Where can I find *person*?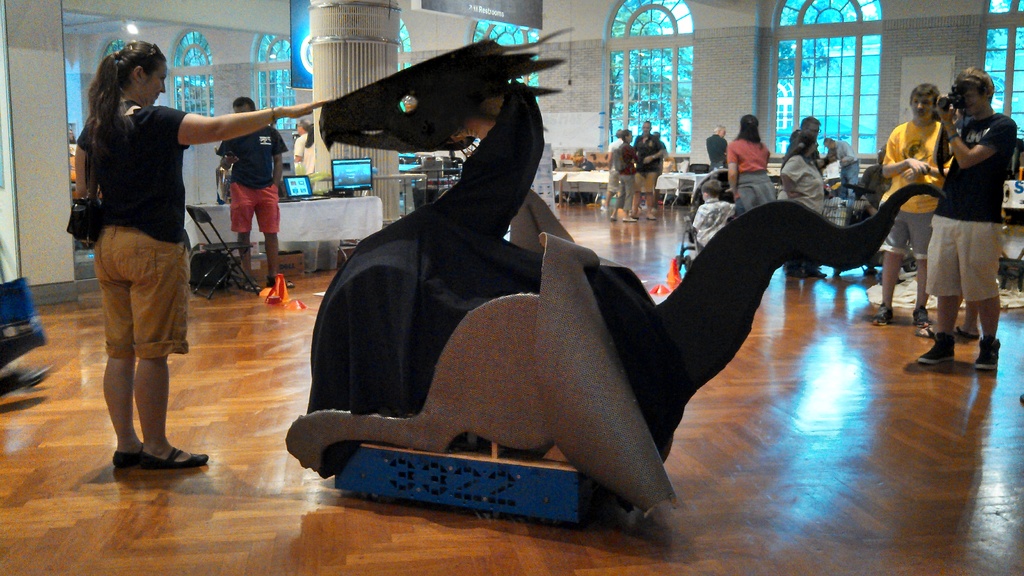
You can find it at region(609, 127, 644, 223).
